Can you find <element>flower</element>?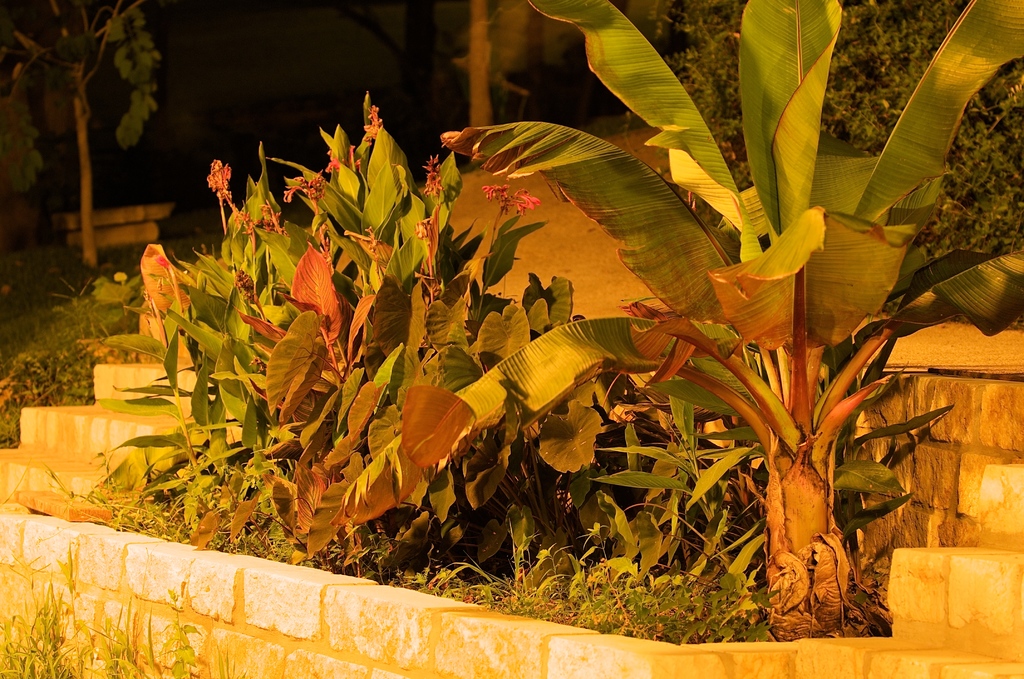
Yes, bounding box: locate(364, 106, 385, 145).
